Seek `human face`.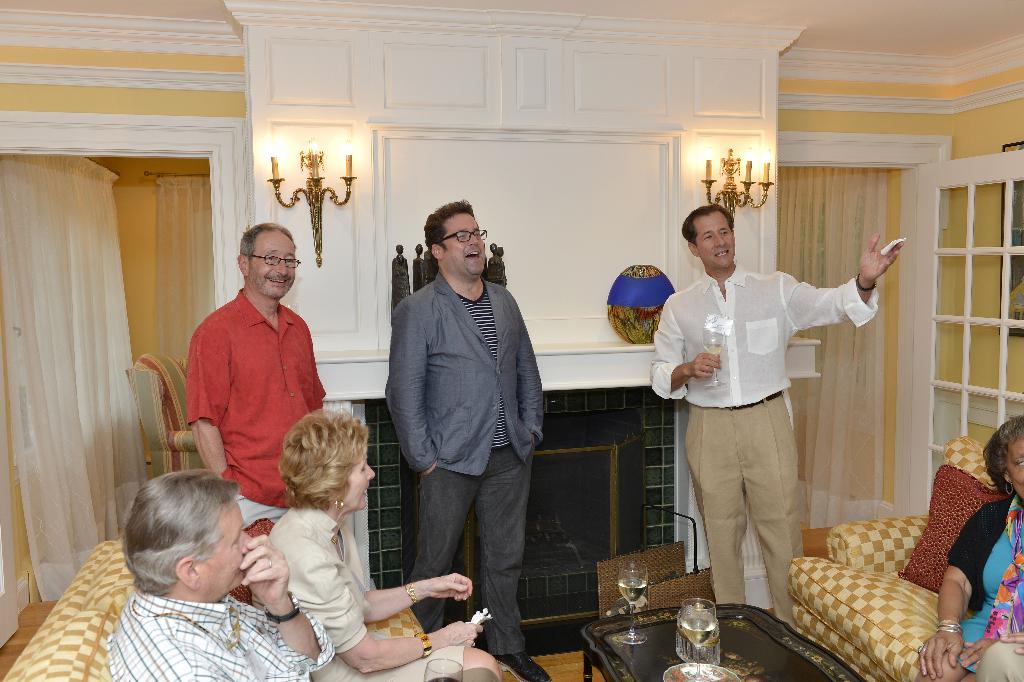
rect(438, 210, 483, 277).
